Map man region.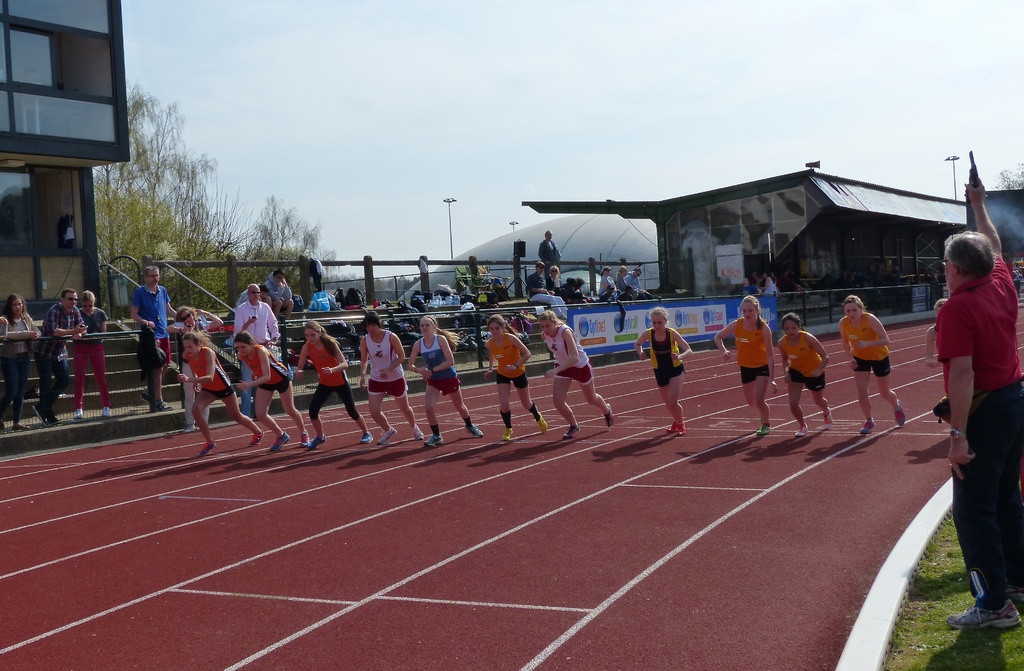
Mapped to bbox=(228, 271, 287, 419).
